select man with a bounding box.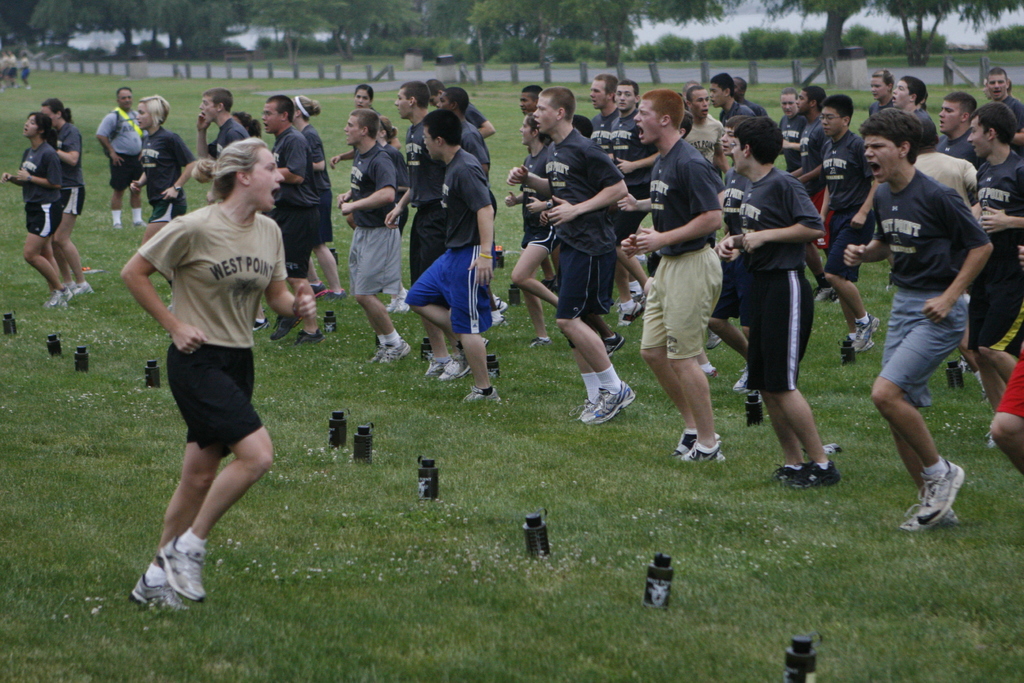
select_region(709, 74, 756, 126).
